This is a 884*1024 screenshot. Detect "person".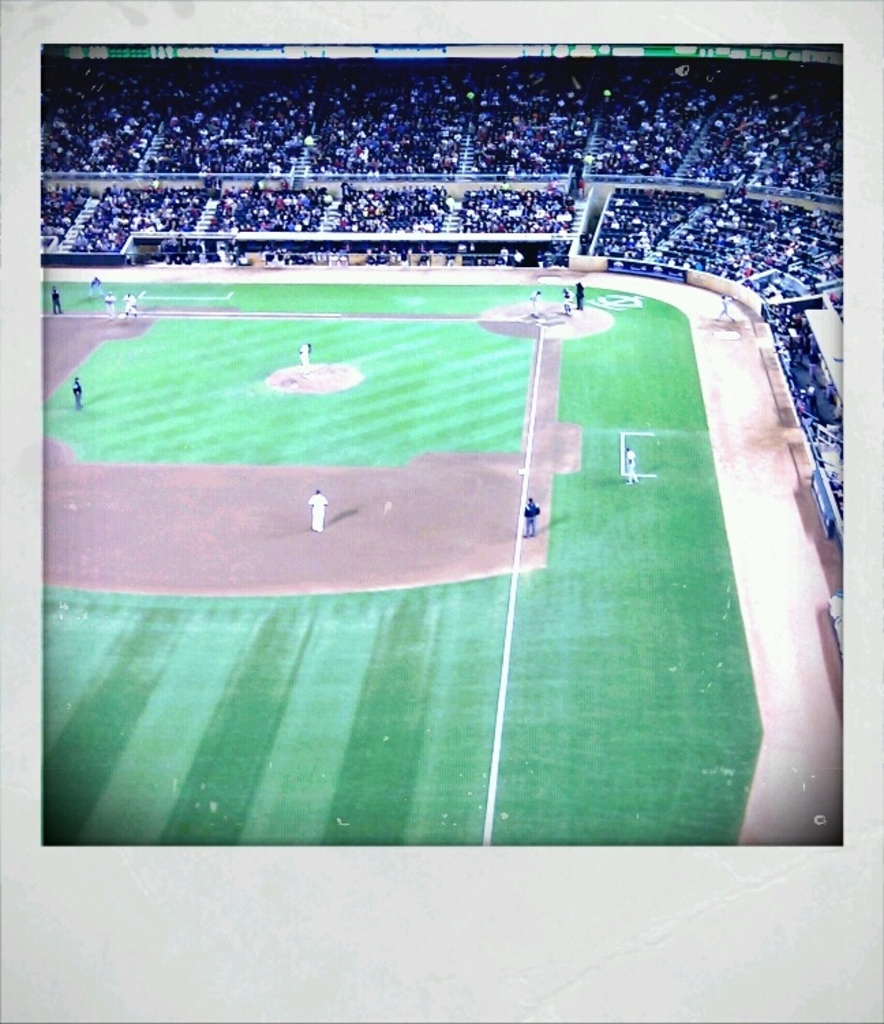
bbox=(518, 496, 544, 540).
